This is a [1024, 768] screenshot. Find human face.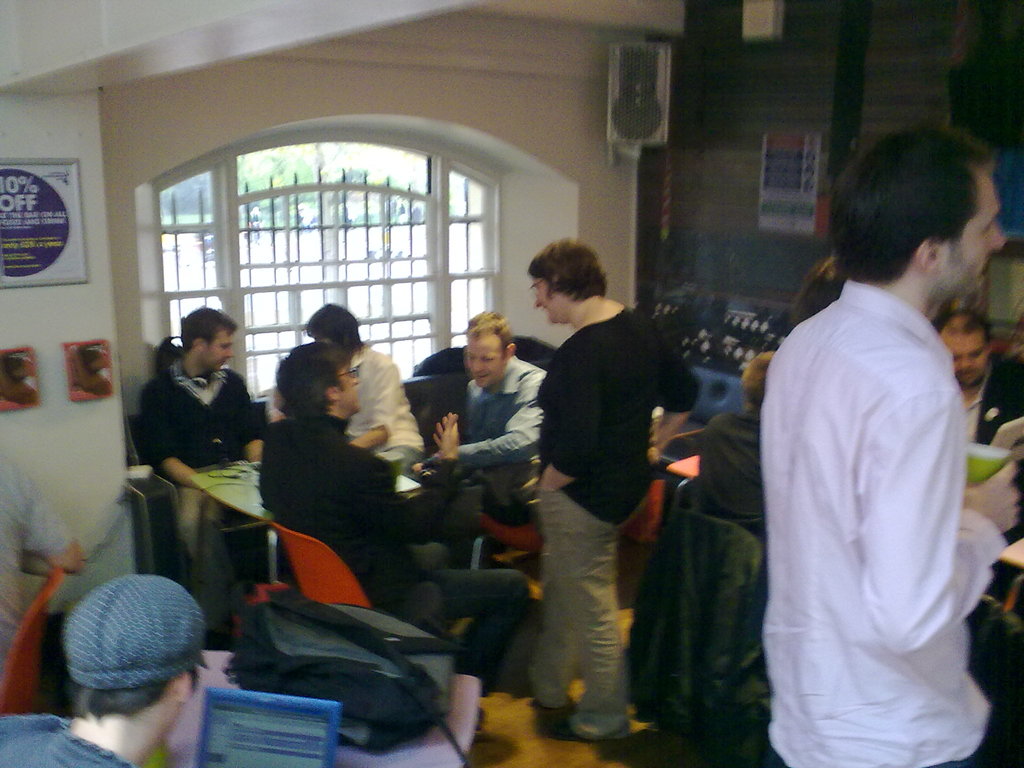
Bounding box: (202, 325, 231, 373).
